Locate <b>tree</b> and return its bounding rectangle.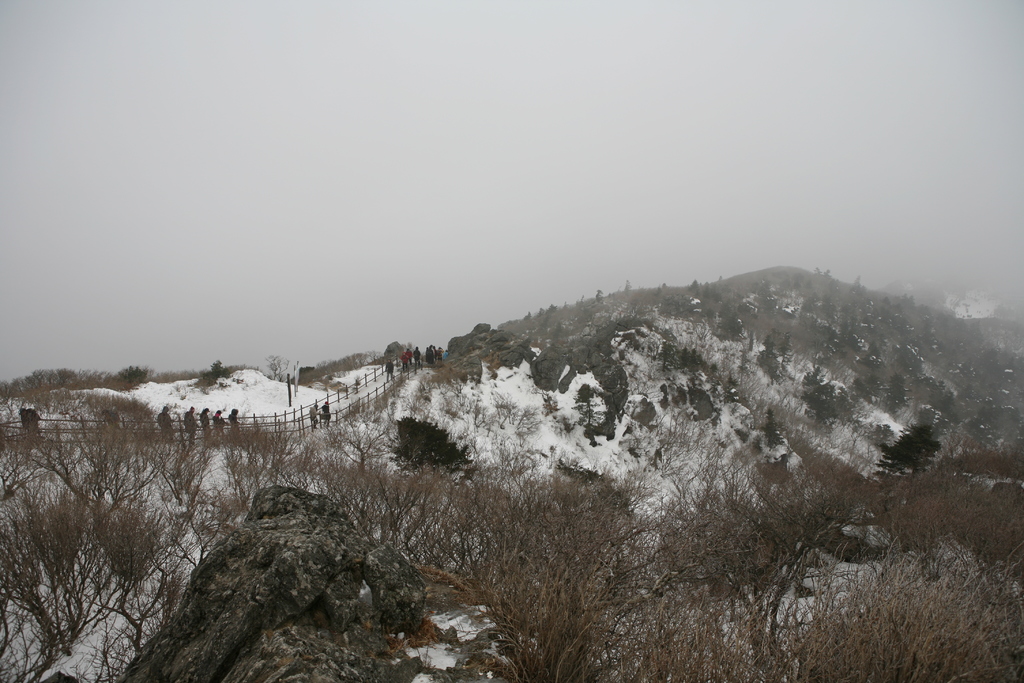
(391, 413, 468, 468).
